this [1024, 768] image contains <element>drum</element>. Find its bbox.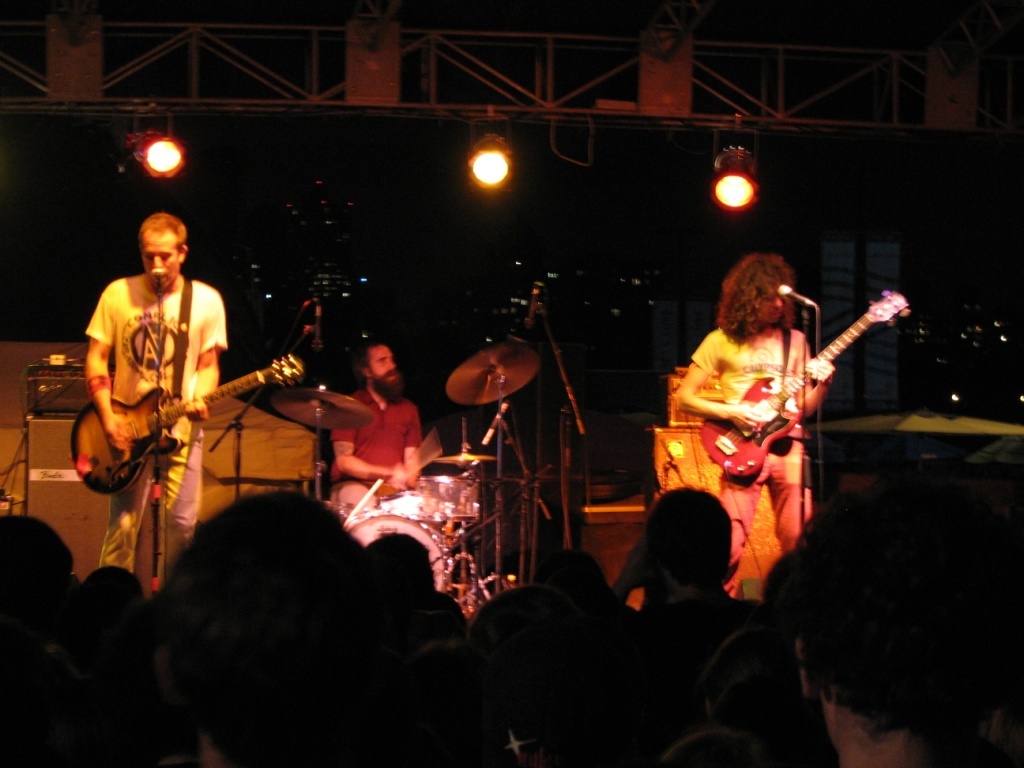
crop(390, 469, 484, 527).
